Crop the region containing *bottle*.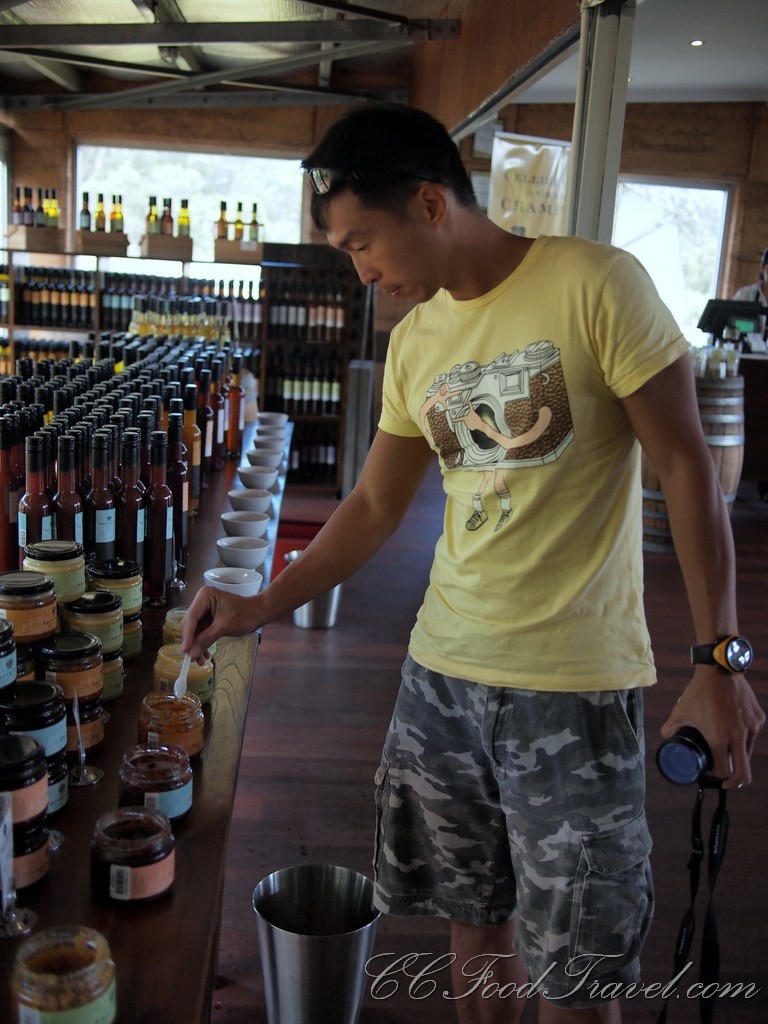
Crop region: x1=316, y1=283, x2=328, y2=341.
